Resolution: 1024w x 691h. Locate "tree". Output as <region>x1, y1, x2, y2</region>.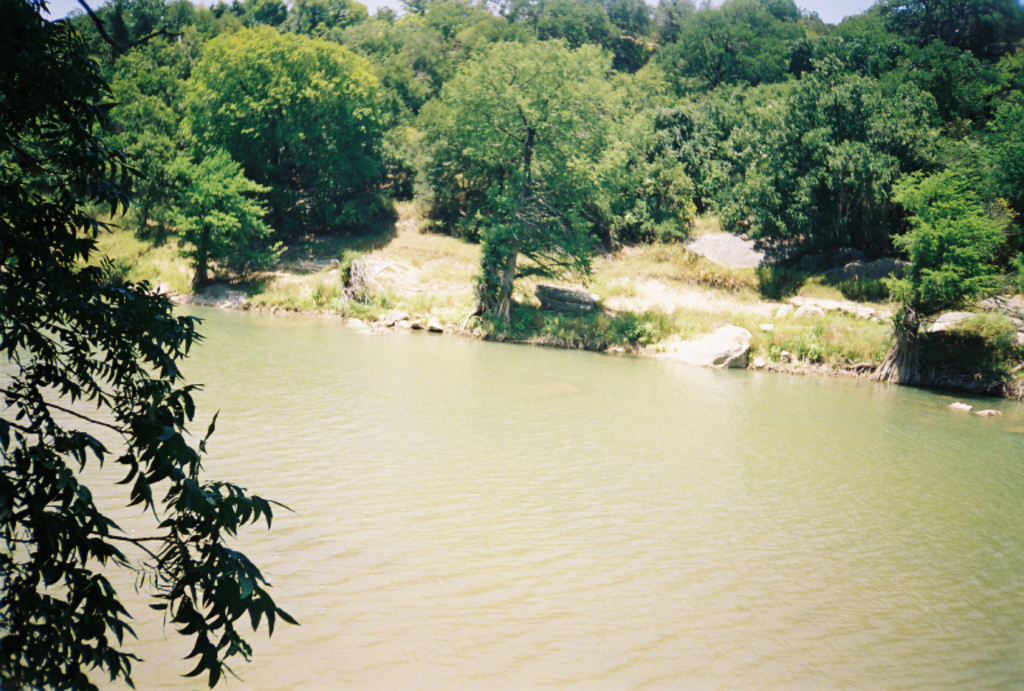
<region>0, 0, 299, 690</region>.
